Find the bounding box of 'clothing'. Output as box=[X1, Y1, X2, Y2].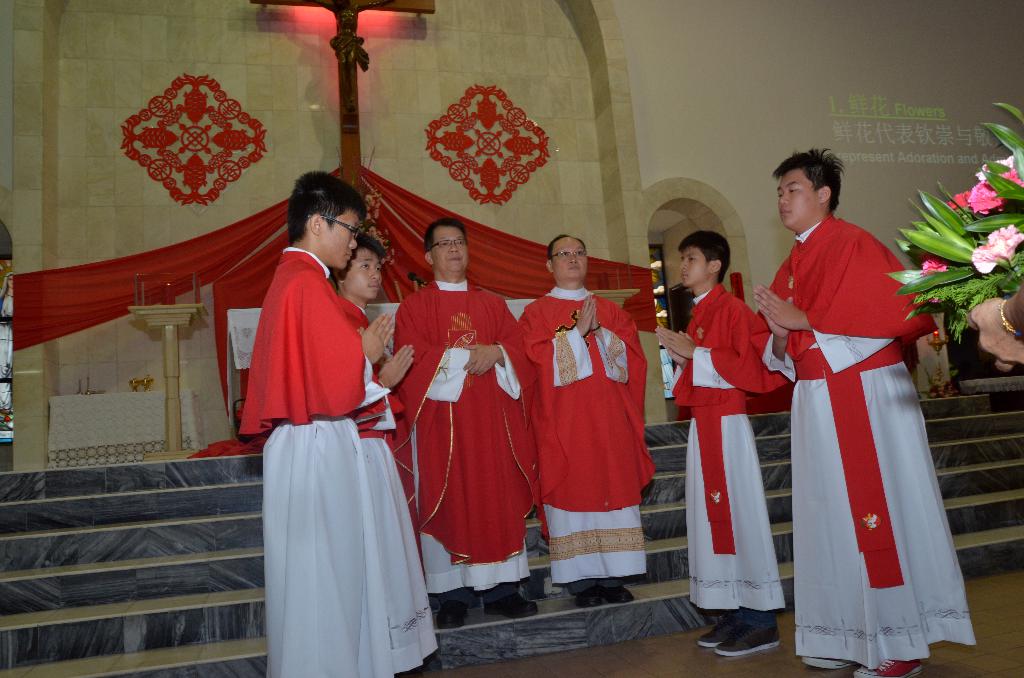
box=[764, 192, 952, 652].
